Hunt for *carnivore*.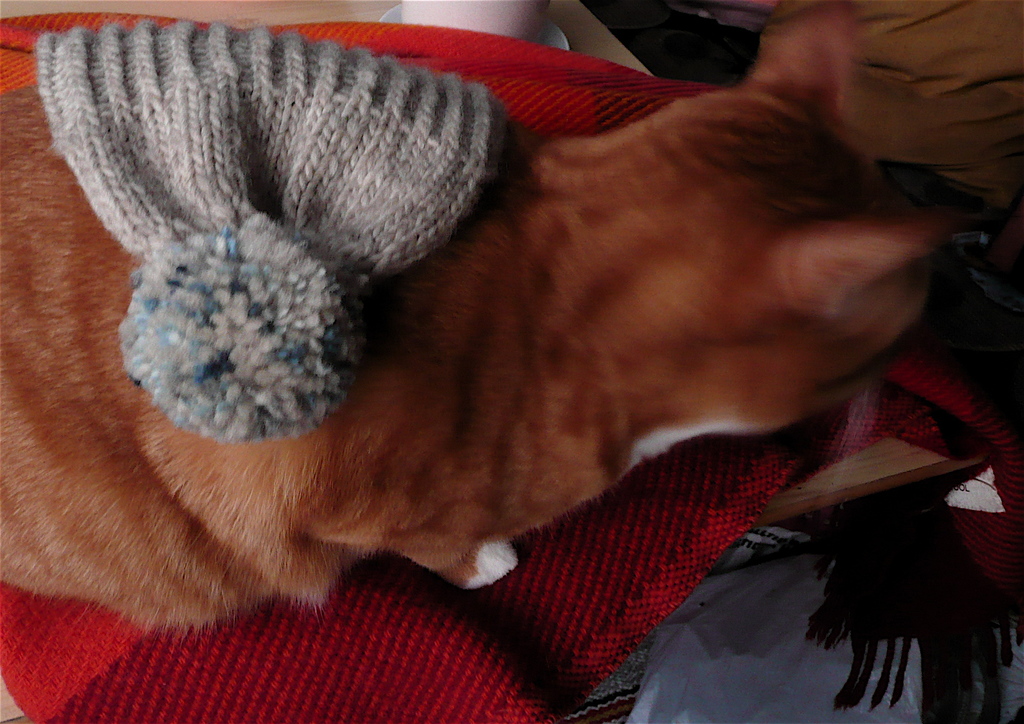
Hunted down at 0, 29, 998, 682.
